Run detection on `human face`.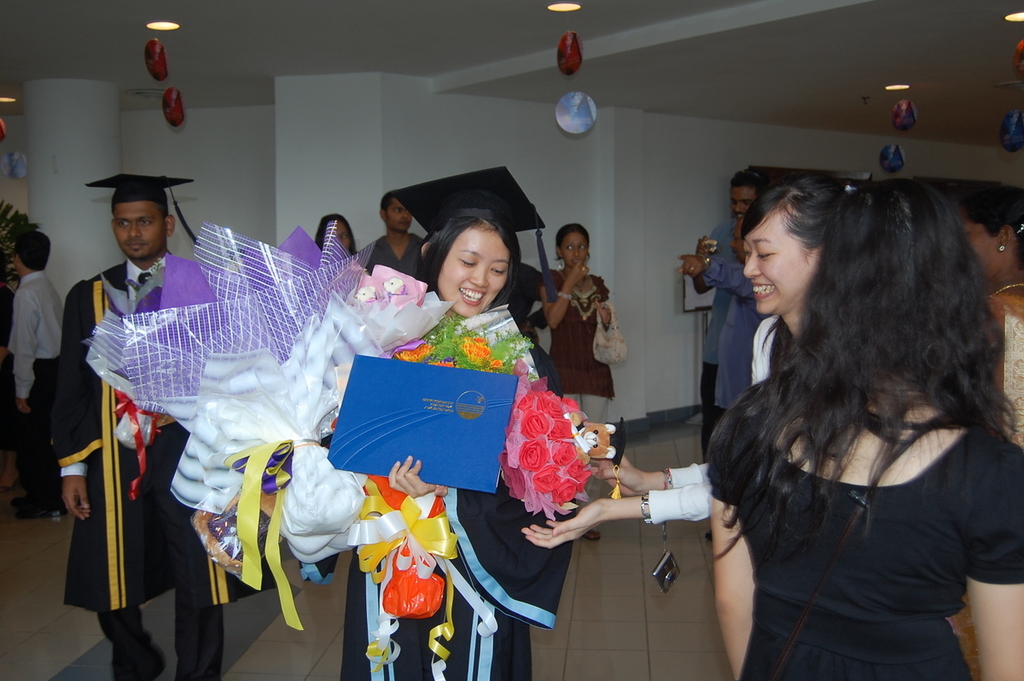
Result: [left=114, top=200, right=165, bottom=258].
